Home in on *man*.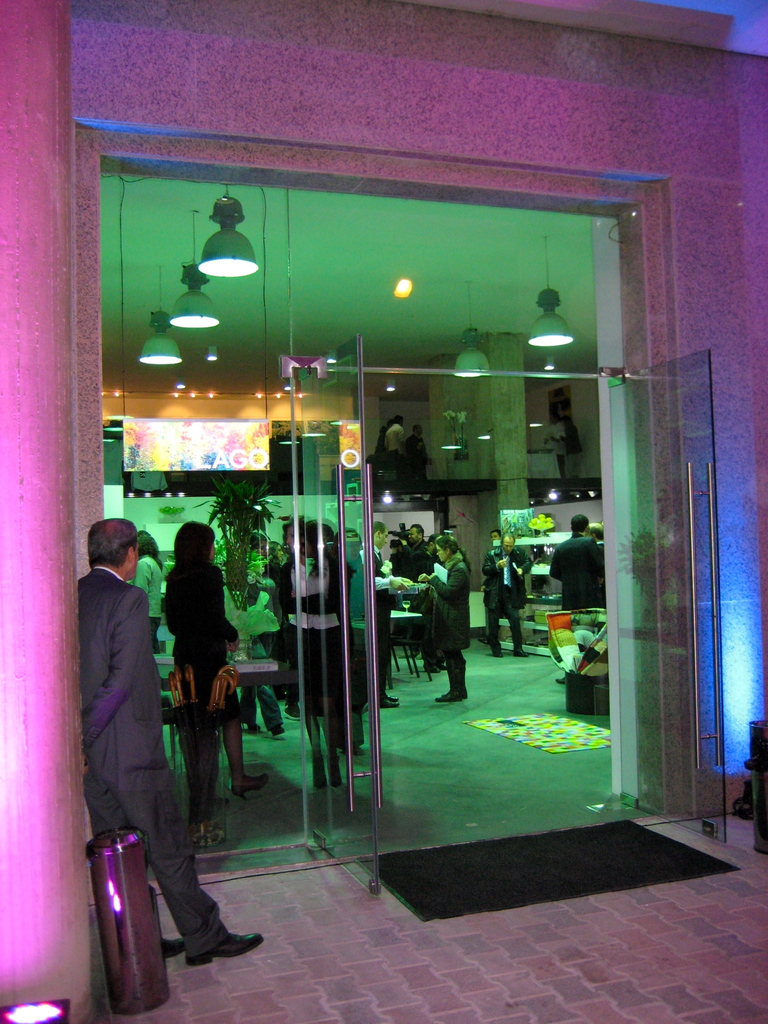
Homed in at 388, 538, 404, 577.
